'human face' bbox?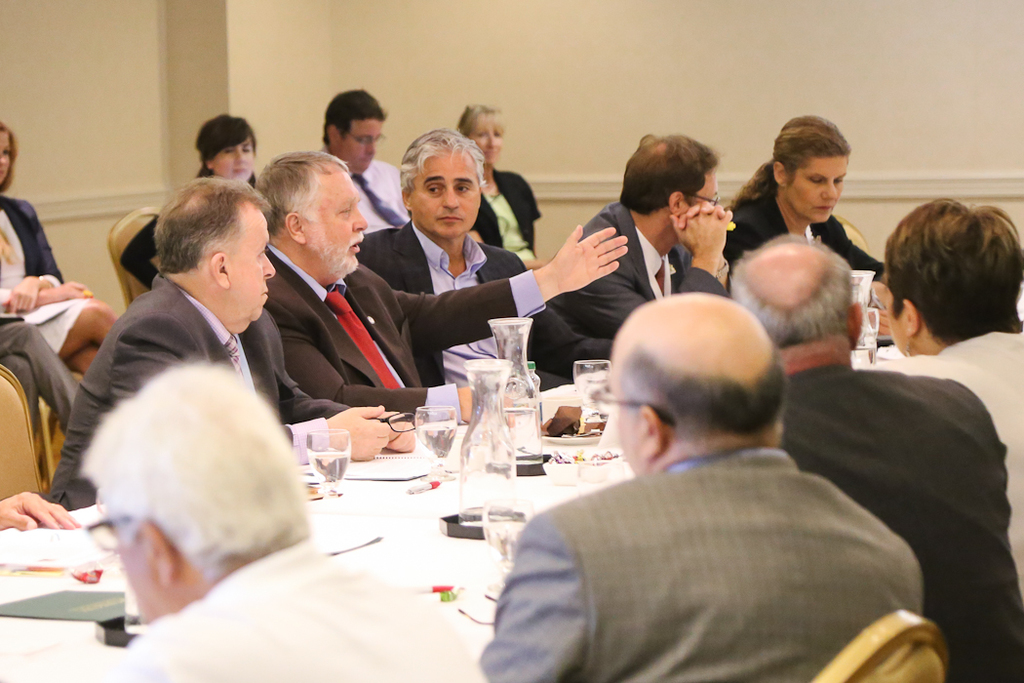
crop(471, 115, 504, 161)
